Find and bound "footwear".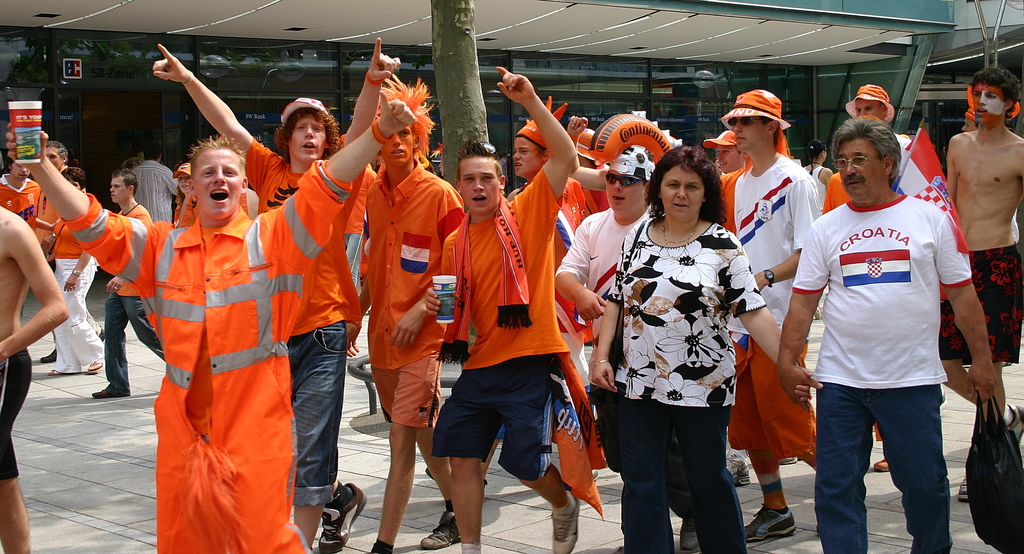
Bound: {"x1": 681, "y1": 526, "x2": 700, "y2": 553}.
